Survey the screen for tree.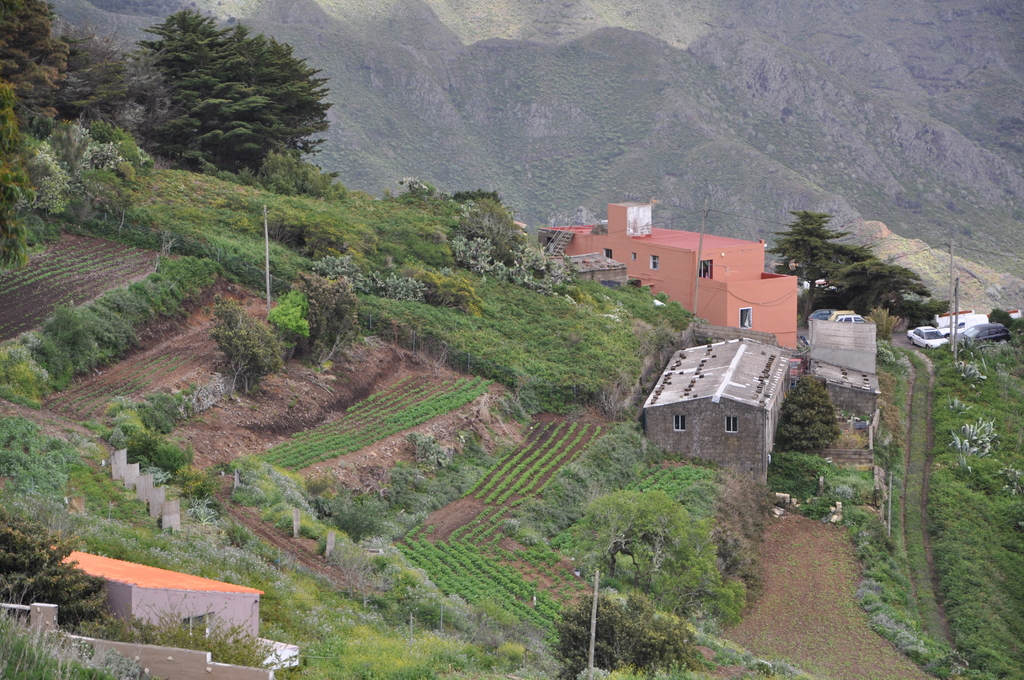
Survey found: <region>0, 0, 86, 119</region>.
